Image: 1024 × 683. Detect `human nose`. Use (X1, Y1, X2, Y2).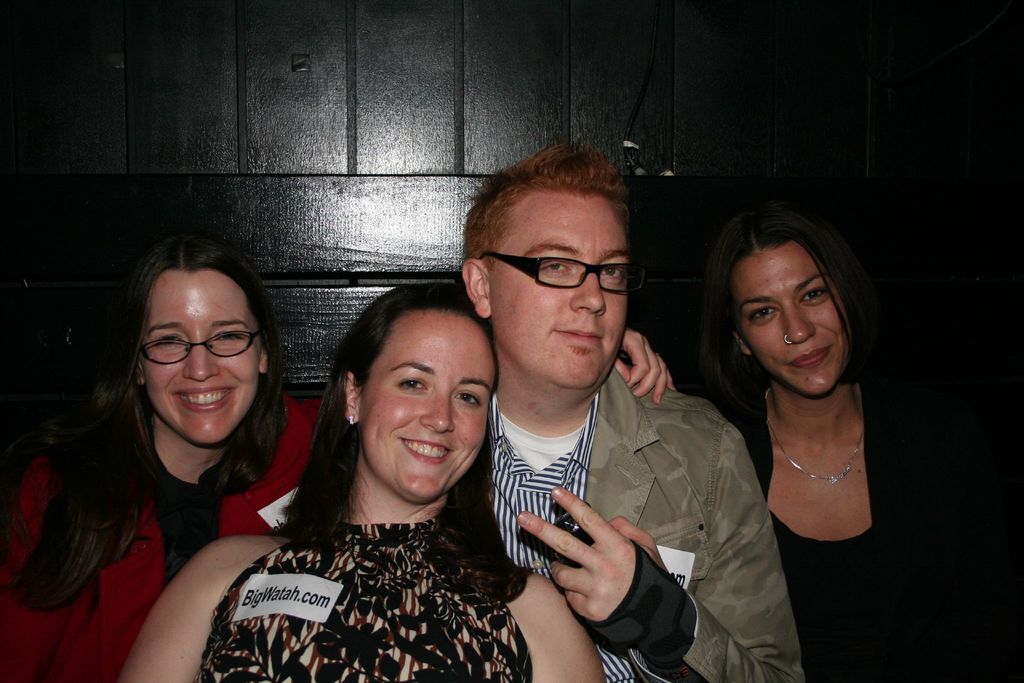
(420, 394, 454, 434).
